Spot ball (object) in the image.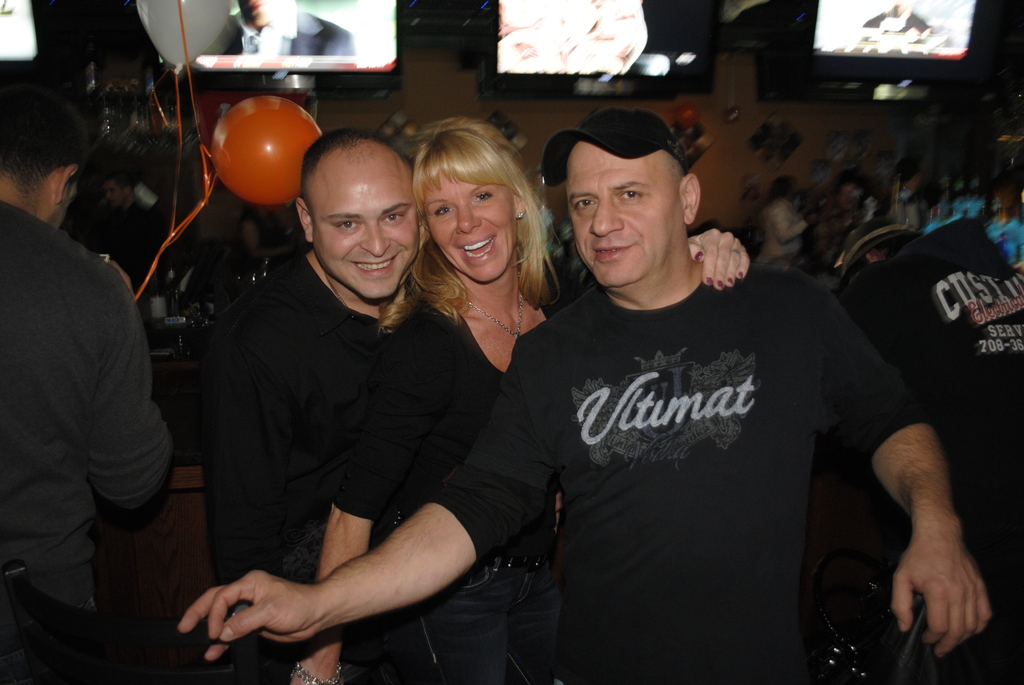
ball (object) found at Rect(212, 97, 322, 207).
